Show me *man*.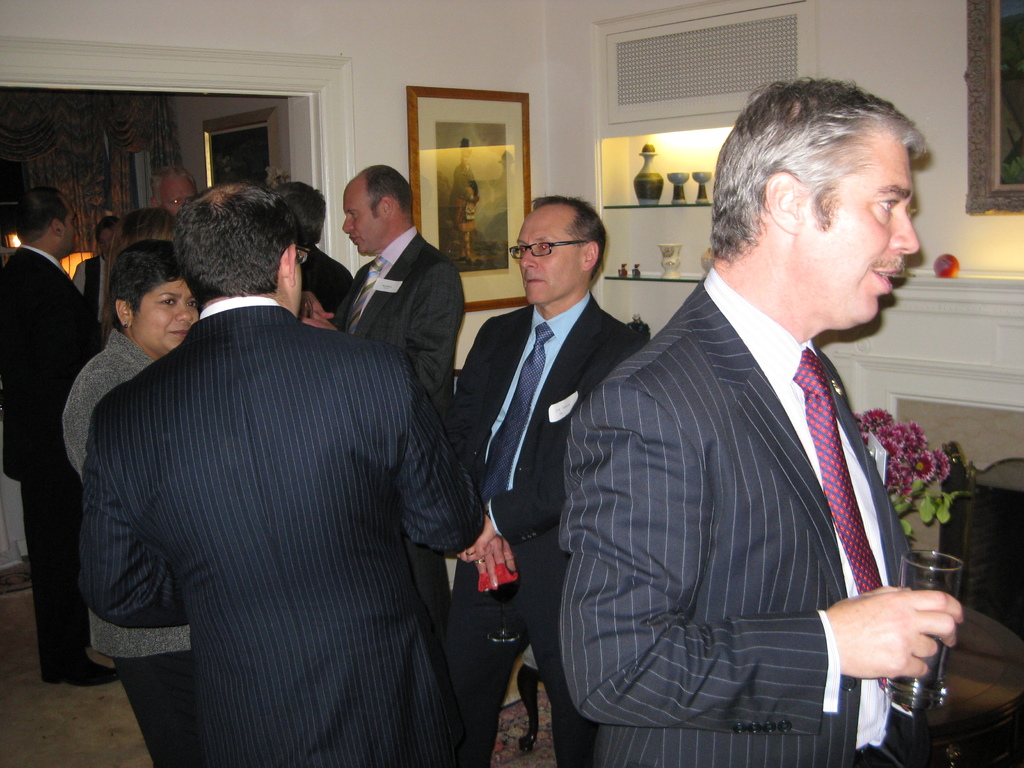
*man* is here: {"x1": 0, "y1": 188, "x2": 125, "y2": 689}.
